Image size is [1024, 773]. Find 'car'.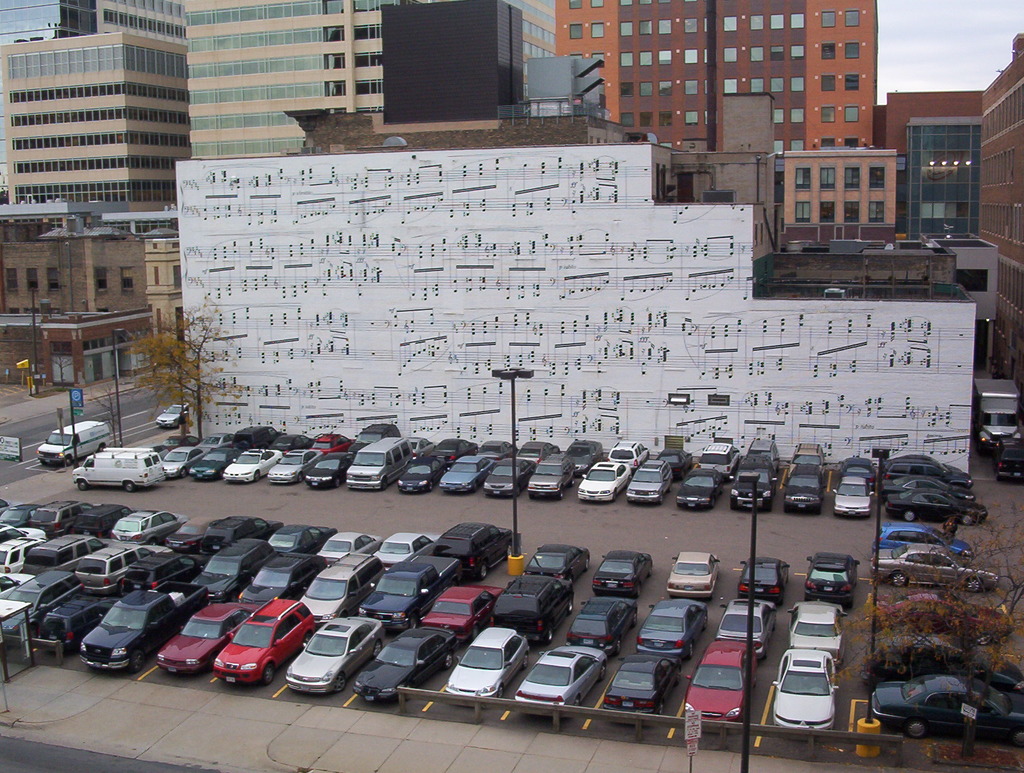
bbox=(565, 597, 637, 655).
